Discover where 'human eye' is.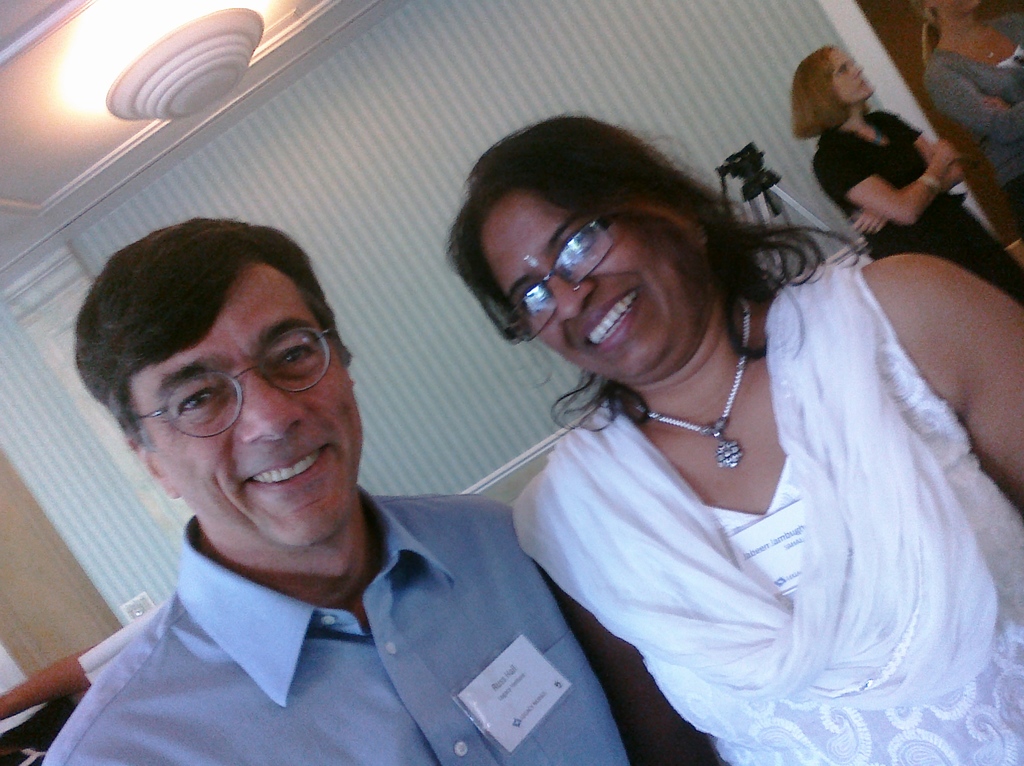
Discovered at BBox(271, 340, 308, 366).
